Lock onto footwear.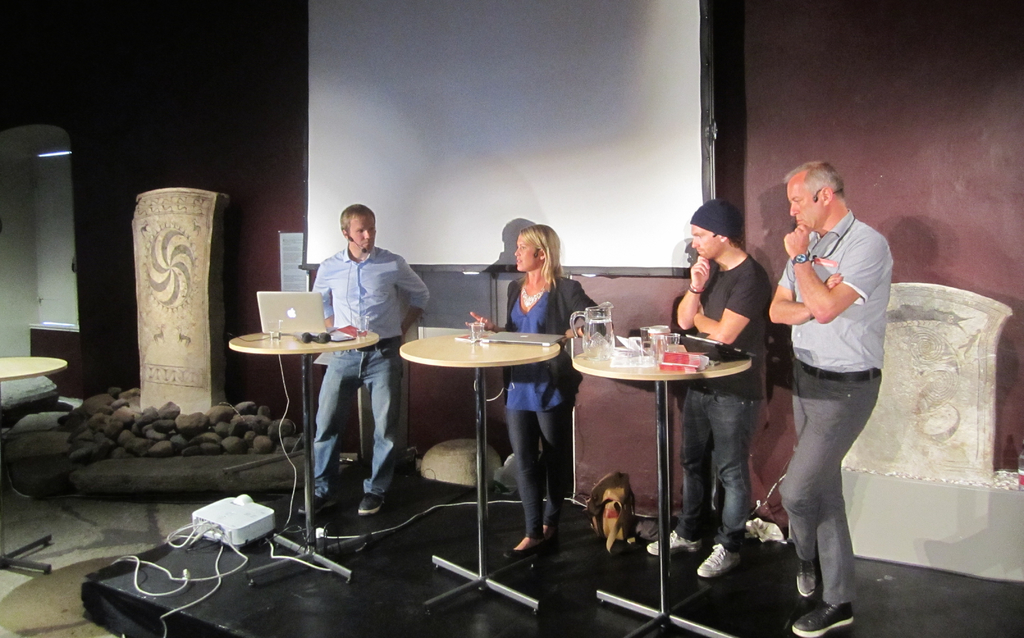
Locked: [353,491,386,513].
